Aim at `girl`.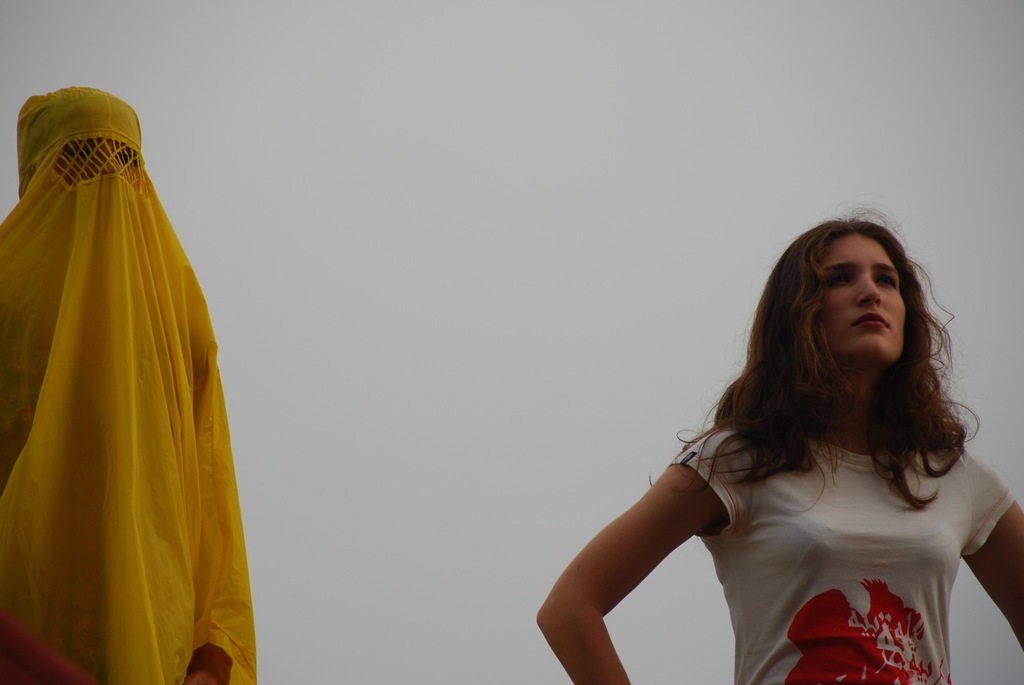
Aimed at detection(535, 204, 1023, 684).
